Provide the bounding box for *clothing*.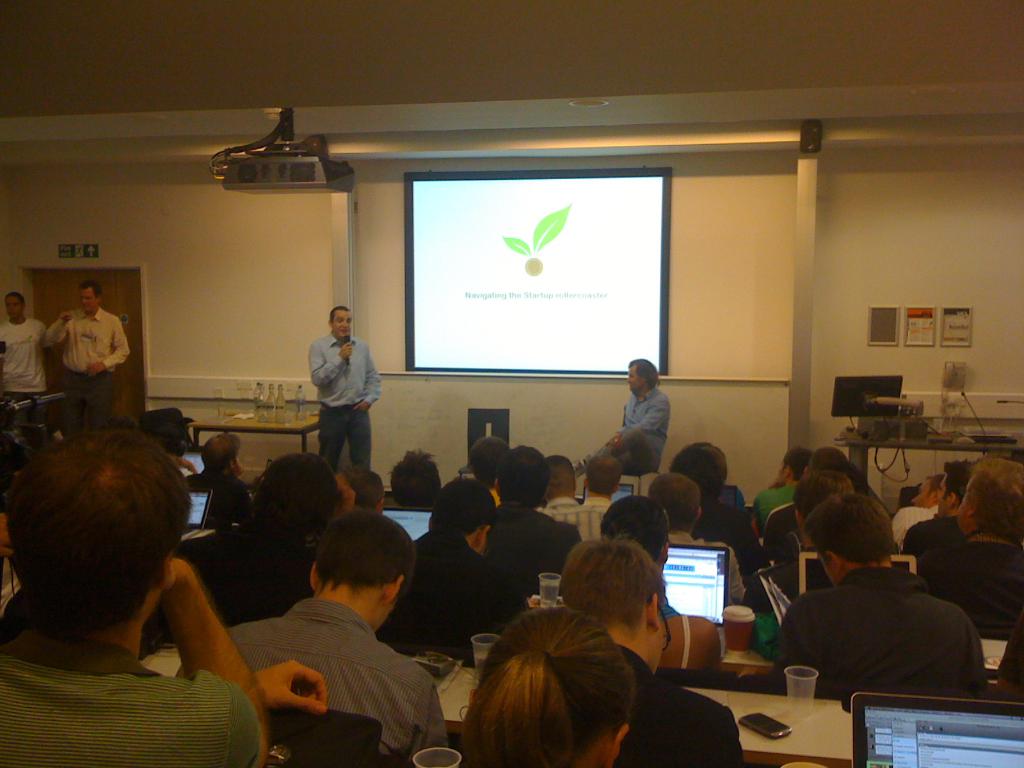
49/307/129/441.
